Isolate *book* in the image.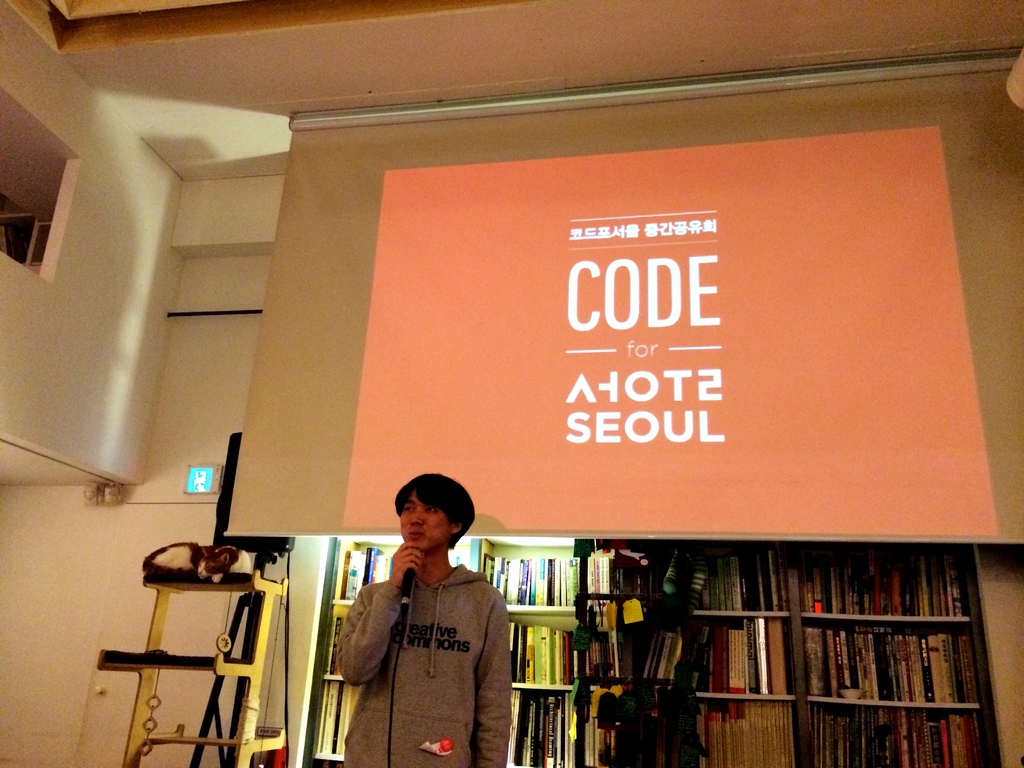
Isolated region: {"left": 323, "top": 610, "right": 340, "bottom": 673}.
